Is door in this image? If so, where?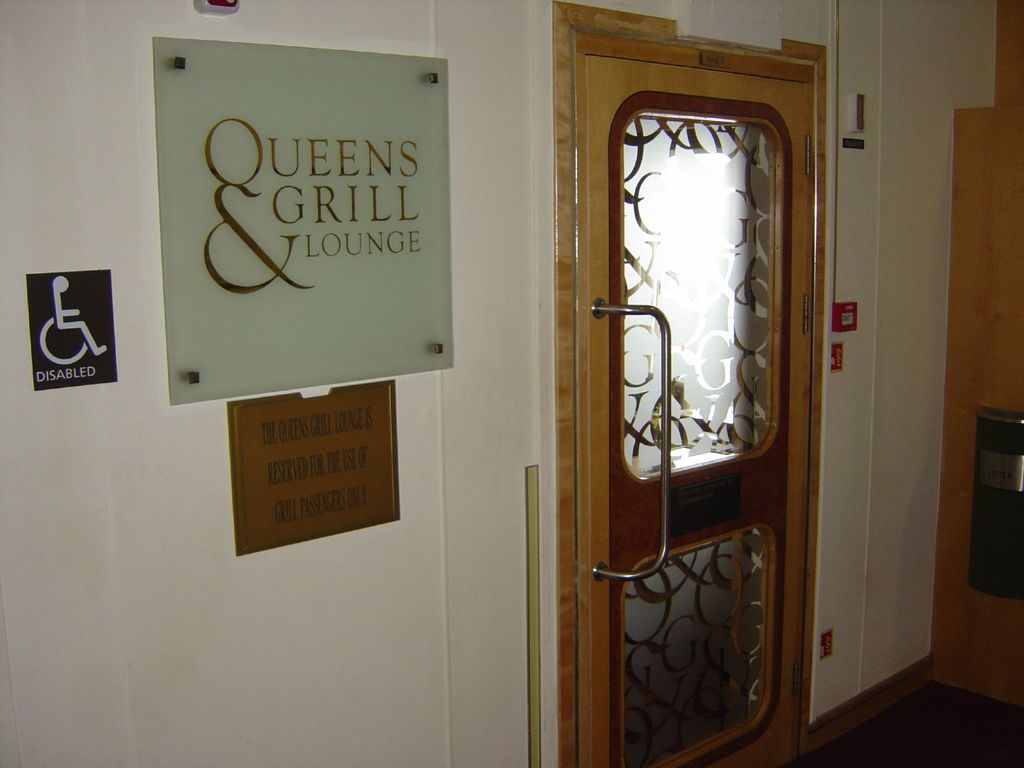
Yes, at 585 56 804 767.
